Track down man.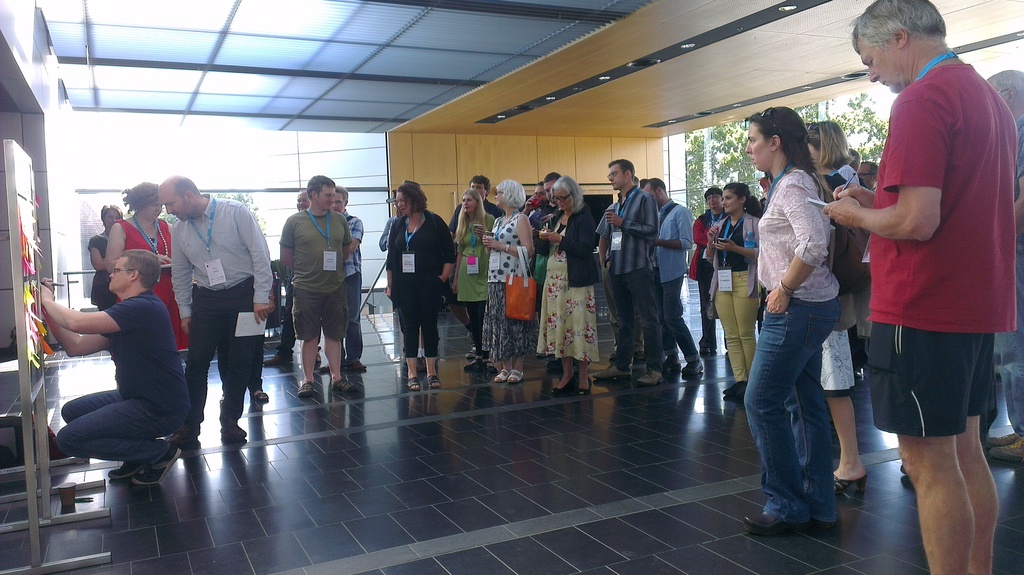
Tracked to 823,0,1016,574.
